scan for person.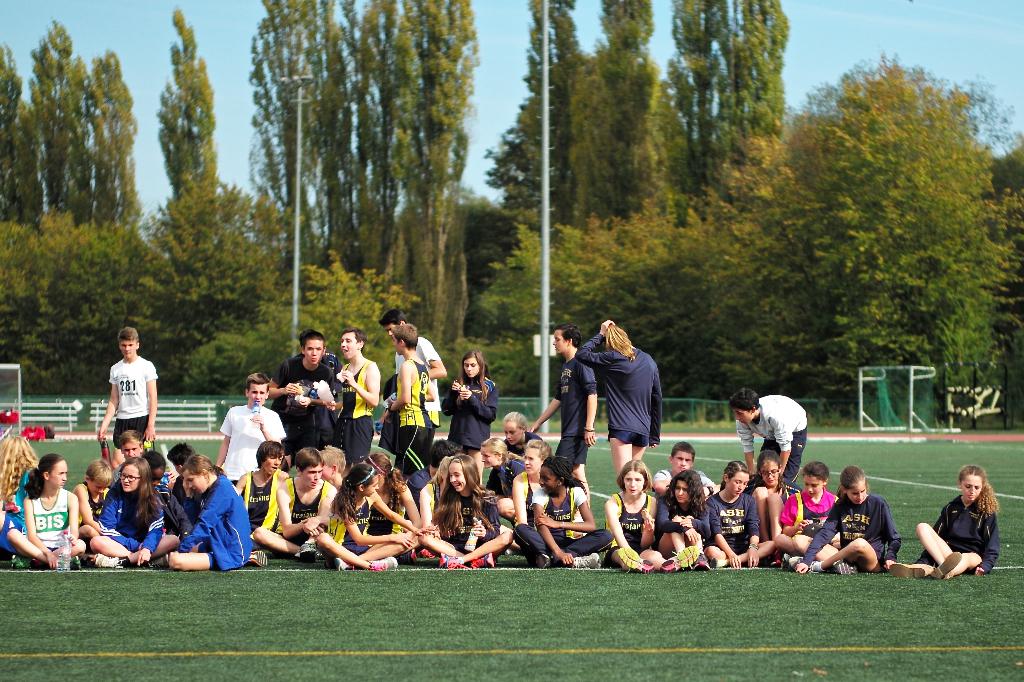
Scan result: 499, 412, 542, 448.
